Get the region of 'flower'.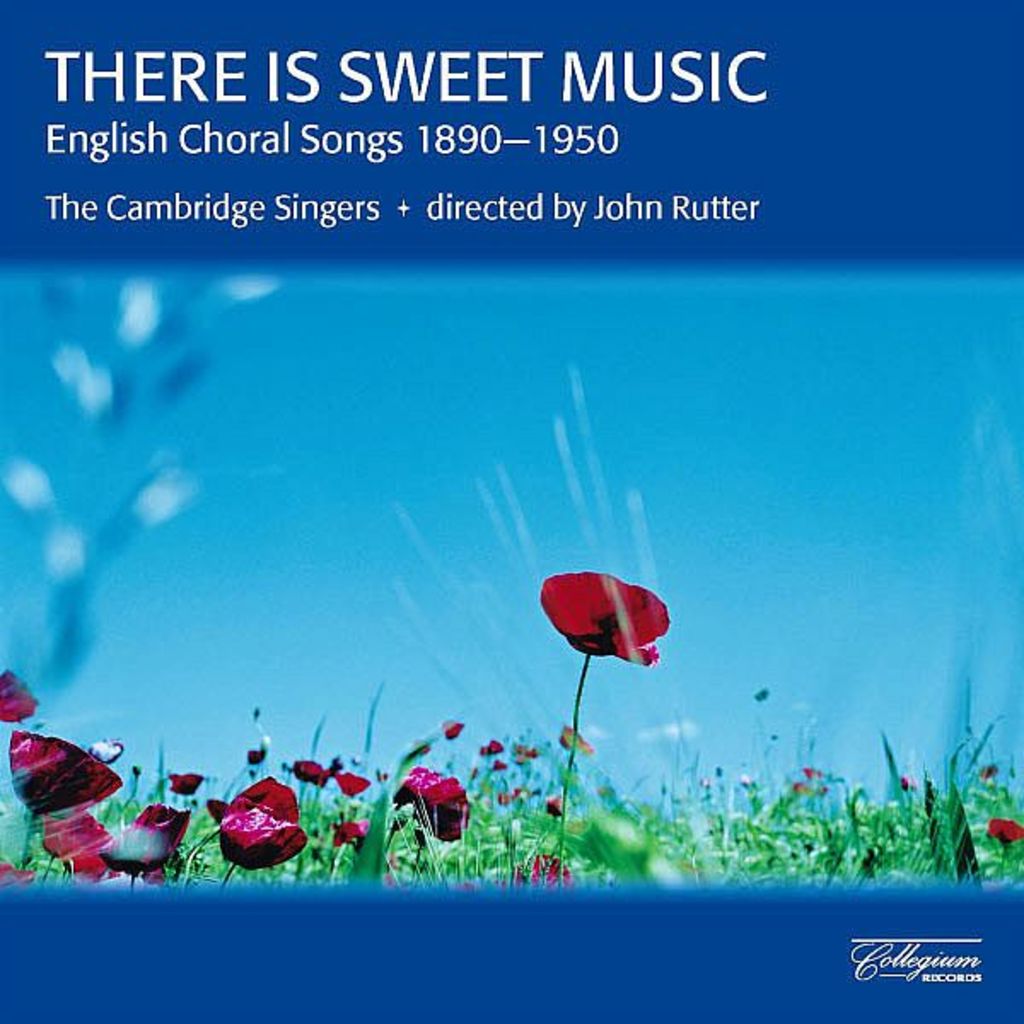
{"x1": 0, "y1": 666, "x2": 38, "y2": 725}.
